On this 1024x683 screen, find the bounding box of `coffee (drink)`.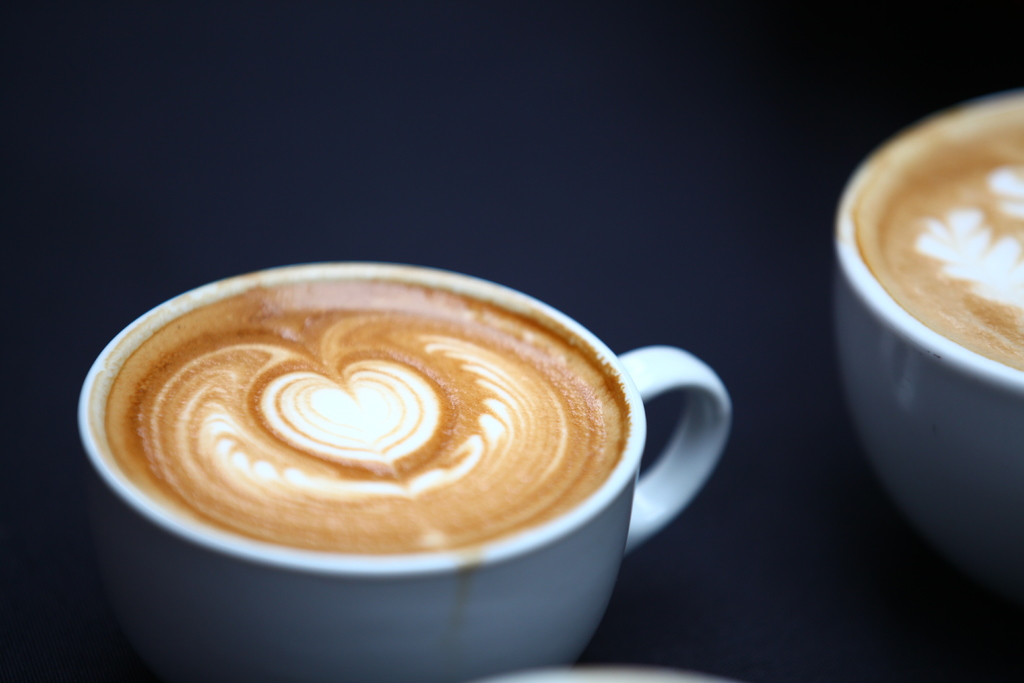
Bounding box: (846,94,1019,375).
